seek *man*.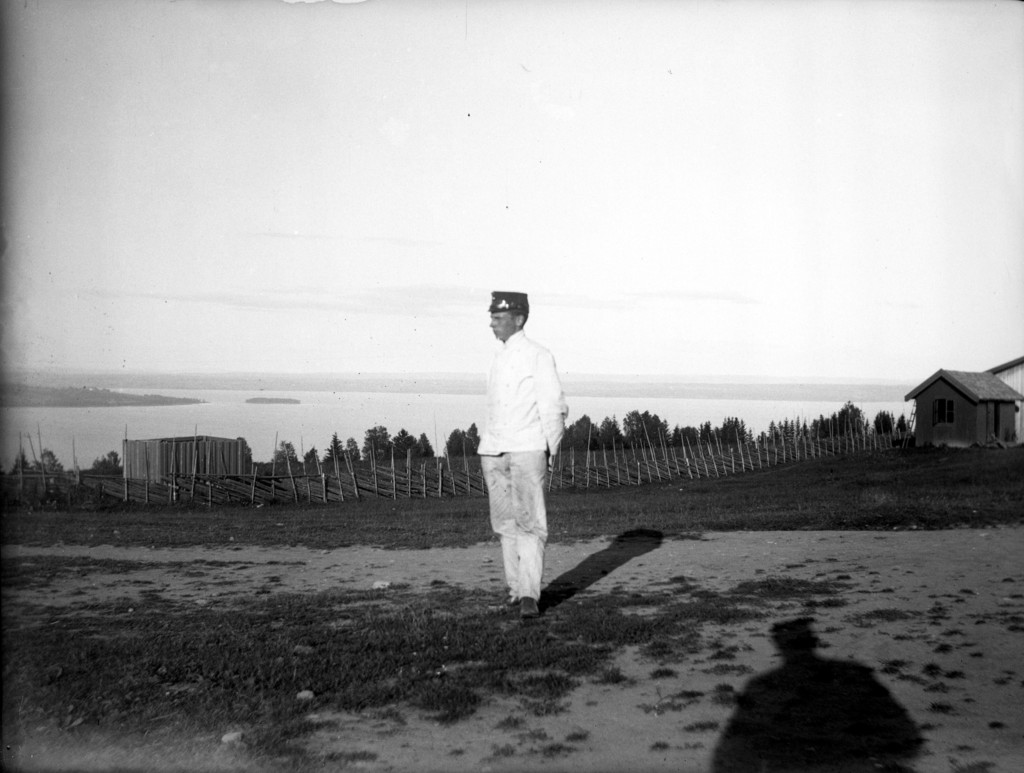
x1=456, y1=283, x2=563, y2=608.
